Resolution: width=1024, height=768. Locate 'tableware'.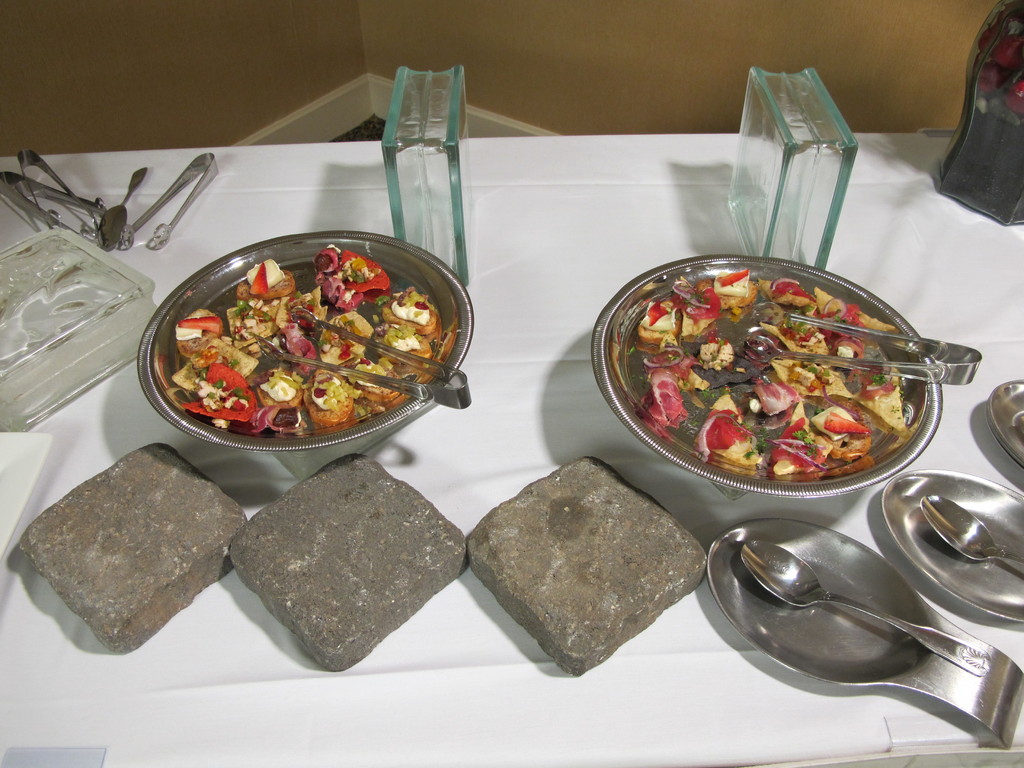
(x1=591, y1=262, x2=952, y2=497).
